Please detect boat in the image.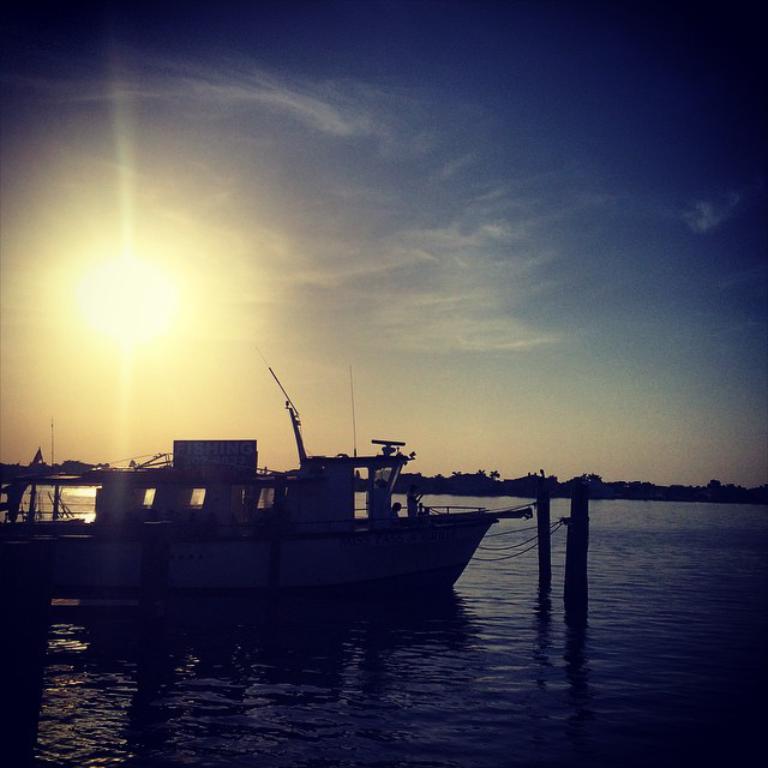
{"left": 23, "top": 377, "right": 572, "bottom": 608}.
